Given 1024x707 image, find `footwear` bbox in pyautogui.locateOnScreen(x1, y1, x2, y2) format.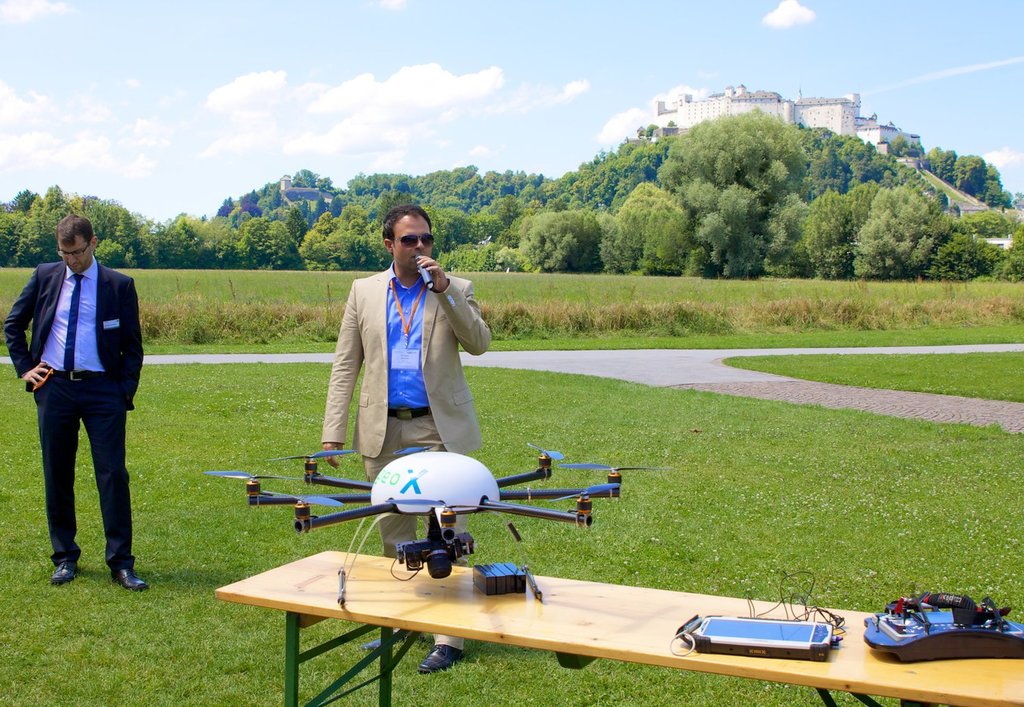
pyautogui.locateOnScreen(113, 563, 151, 590).
